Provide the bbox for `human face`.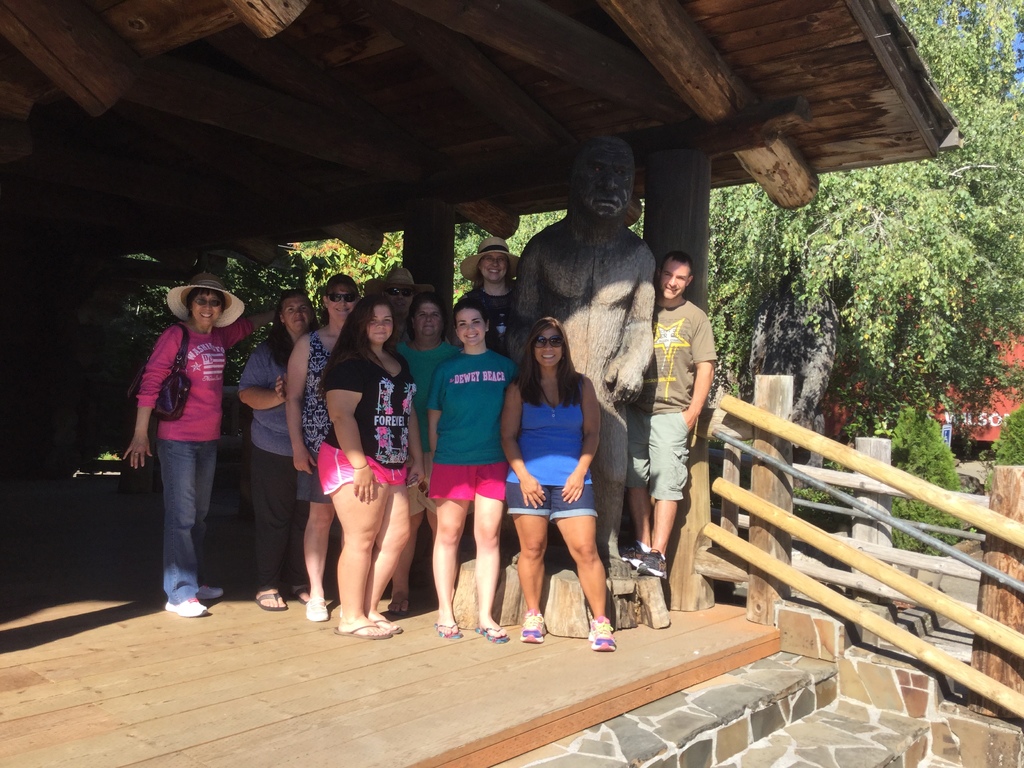
(x1=324, y1=282, x2=353, y2=321).
